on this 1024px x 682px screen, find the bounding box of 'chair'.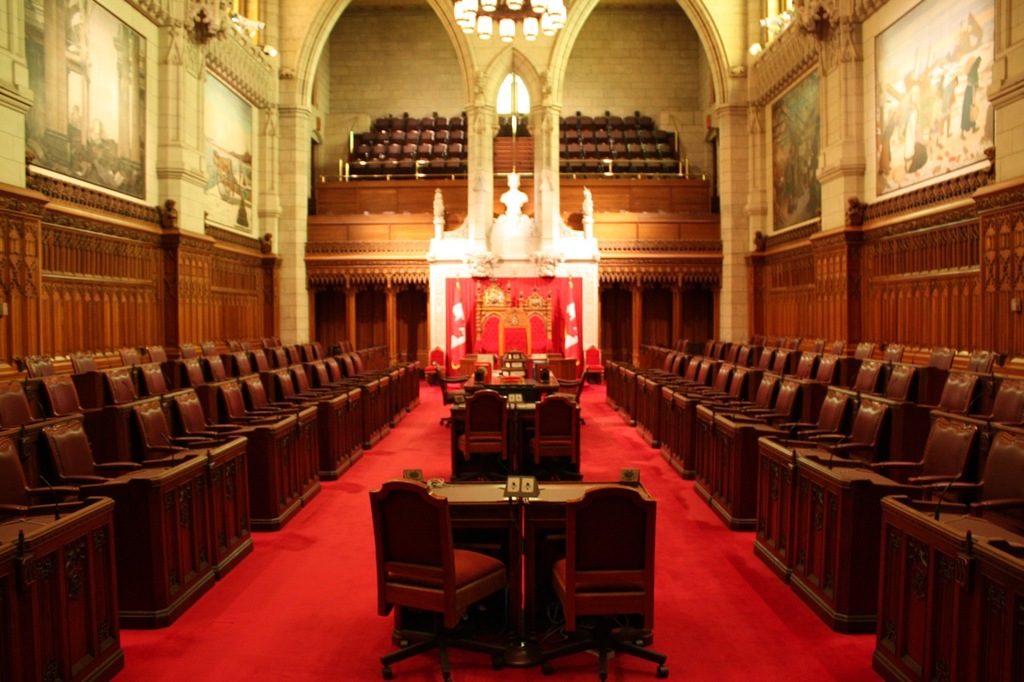
Bounding box: [x1=369, y1=473, x2=513, y2=655].
